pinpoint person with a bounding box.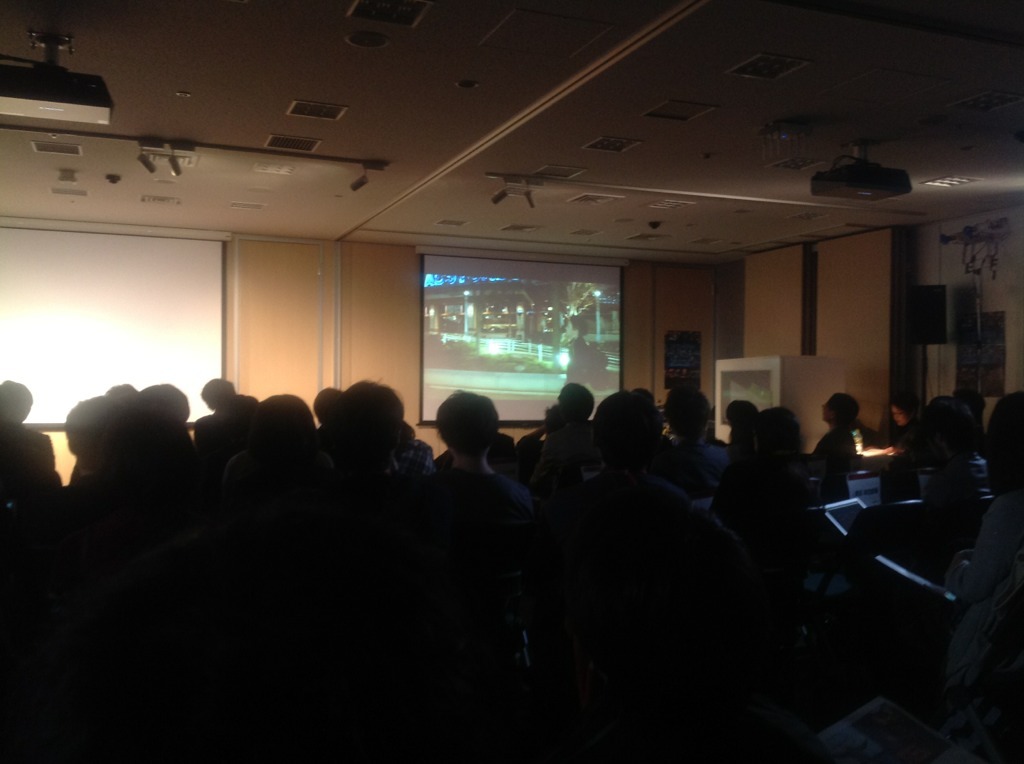
533/389/613/494.
